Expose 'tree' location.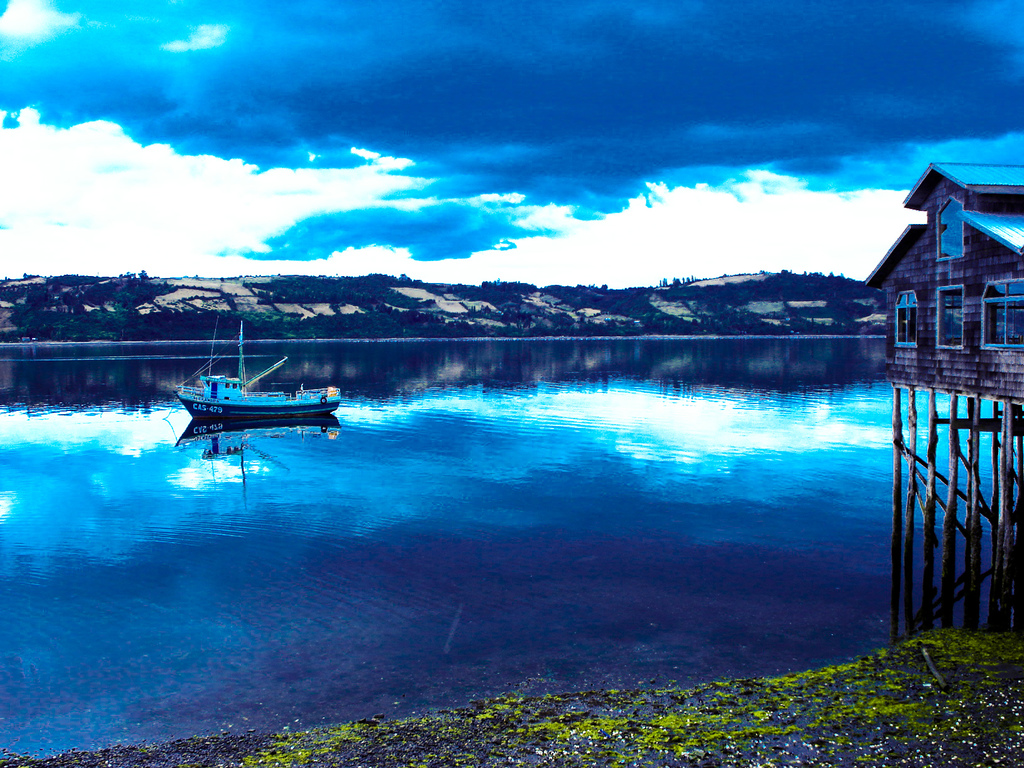
Exposed at x1=483 y1=305 x2=493 y2=316.
